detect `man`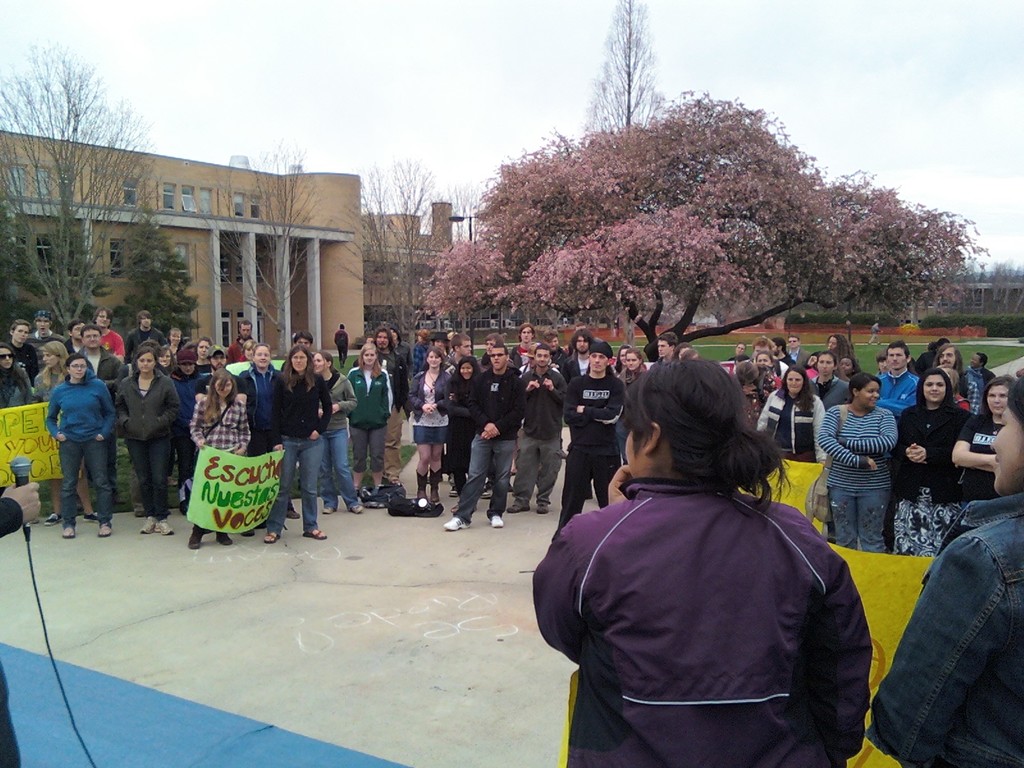
506:346:570:516
